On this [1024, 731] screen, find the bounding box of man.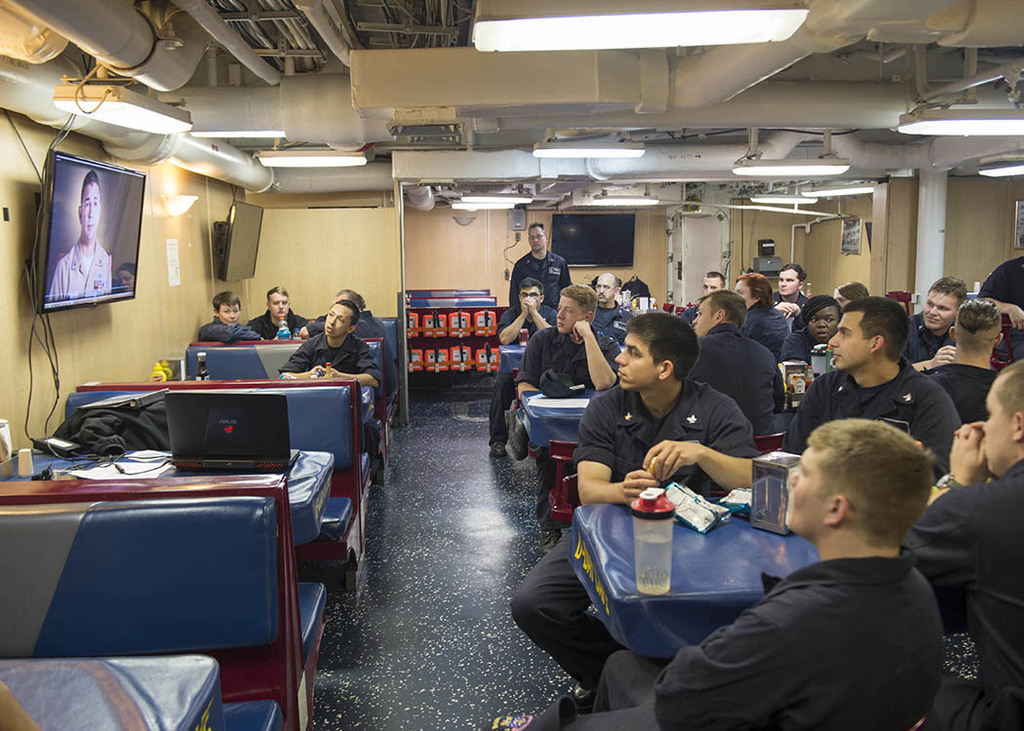
Bounding box: Rect(45, 171, 113, 308).
